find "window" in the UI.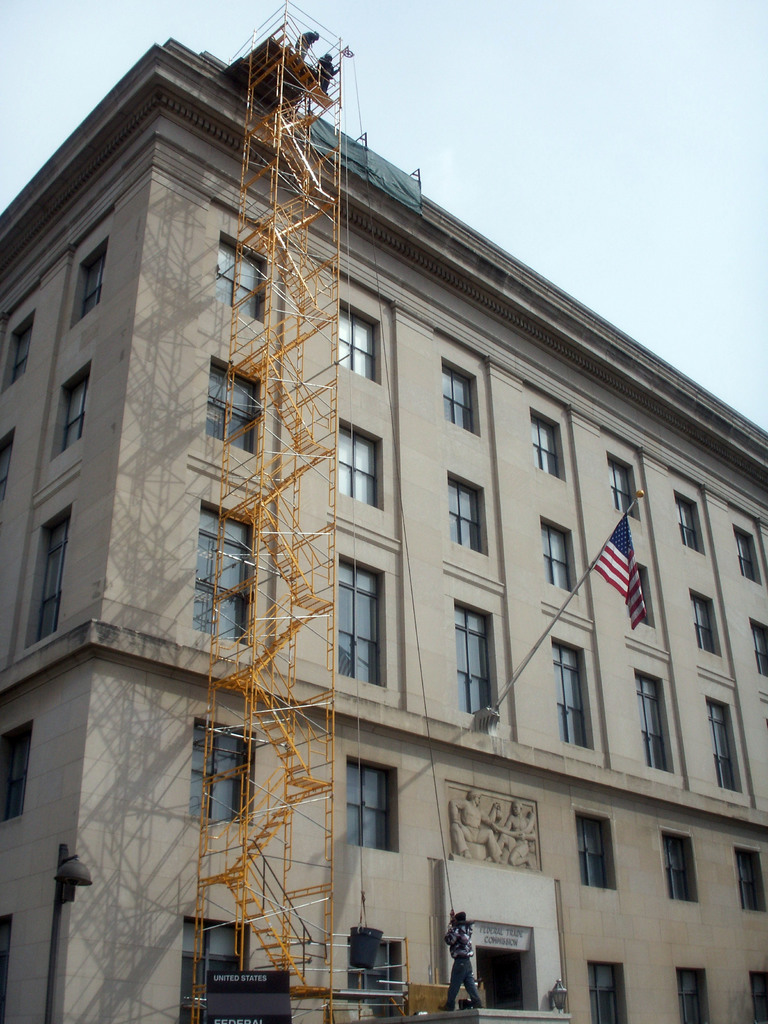
UI element at [449, 483, 480, 550].
